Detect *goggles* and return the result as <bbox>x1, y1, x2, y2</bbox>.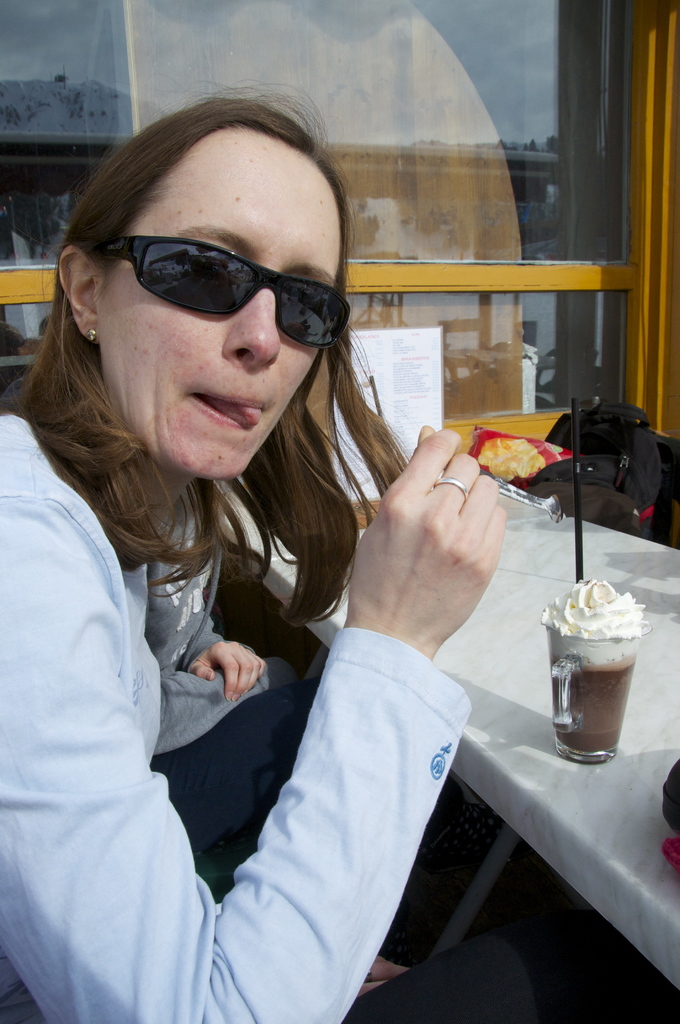
<bbox>90, 214, 369, 353</bbox>.
